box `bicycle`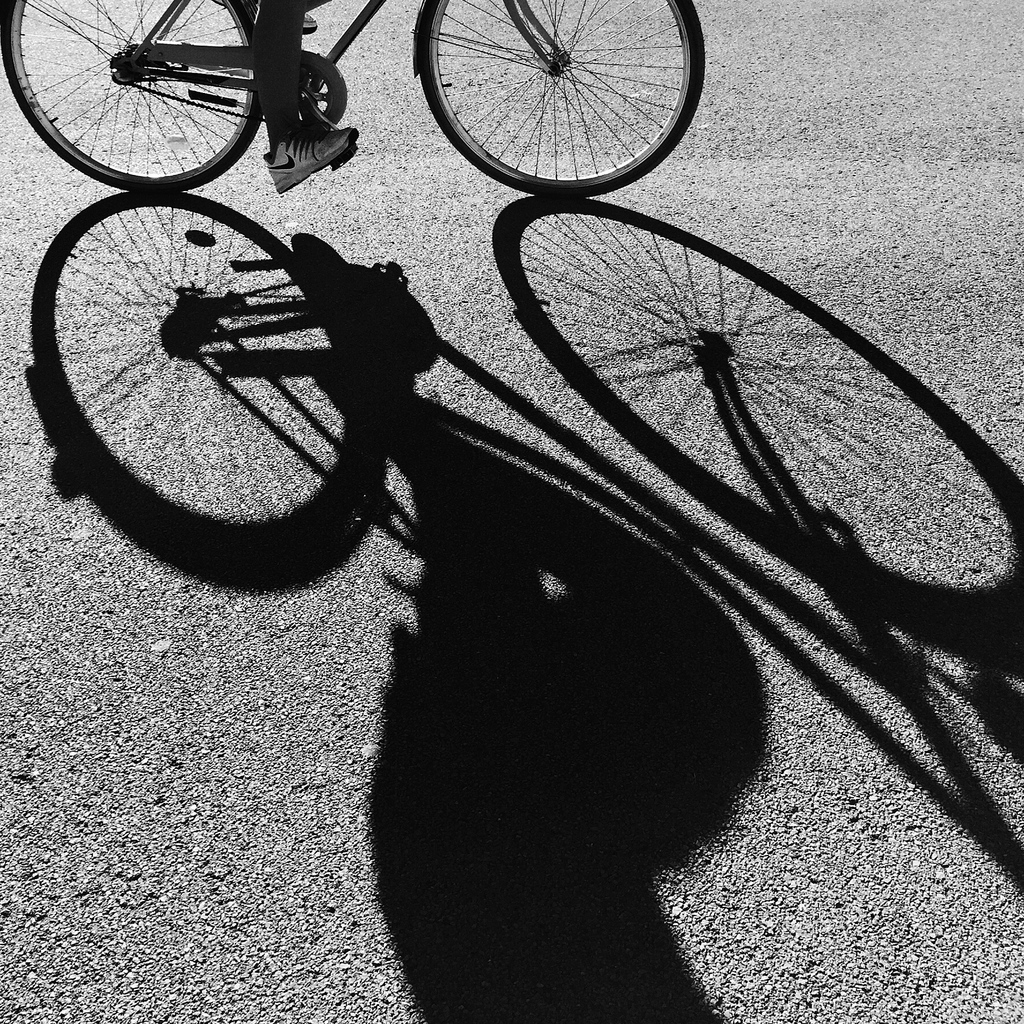
0,0,711,204
